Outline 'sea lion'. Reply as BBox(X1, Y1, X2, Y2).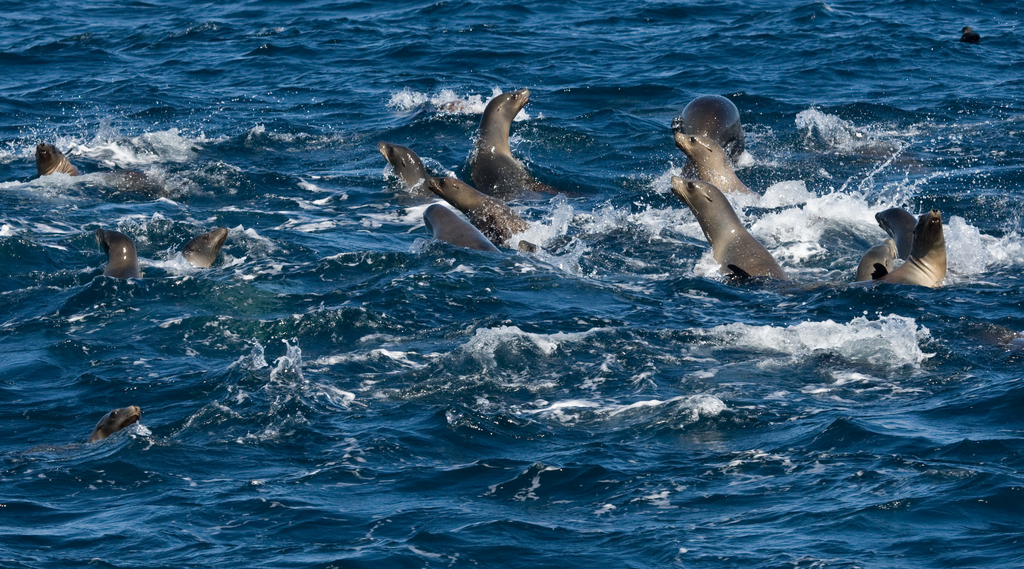
BBox(38, 144, 77, 180).
